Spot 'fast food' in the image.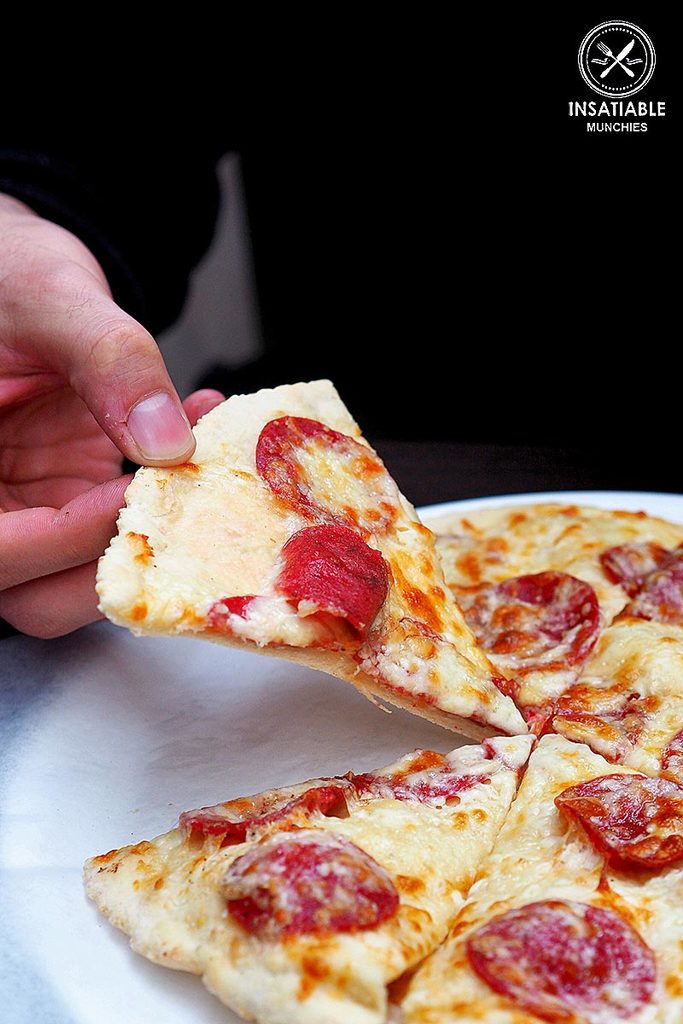
'fast food' found at (66, 511, 682, 1023).
